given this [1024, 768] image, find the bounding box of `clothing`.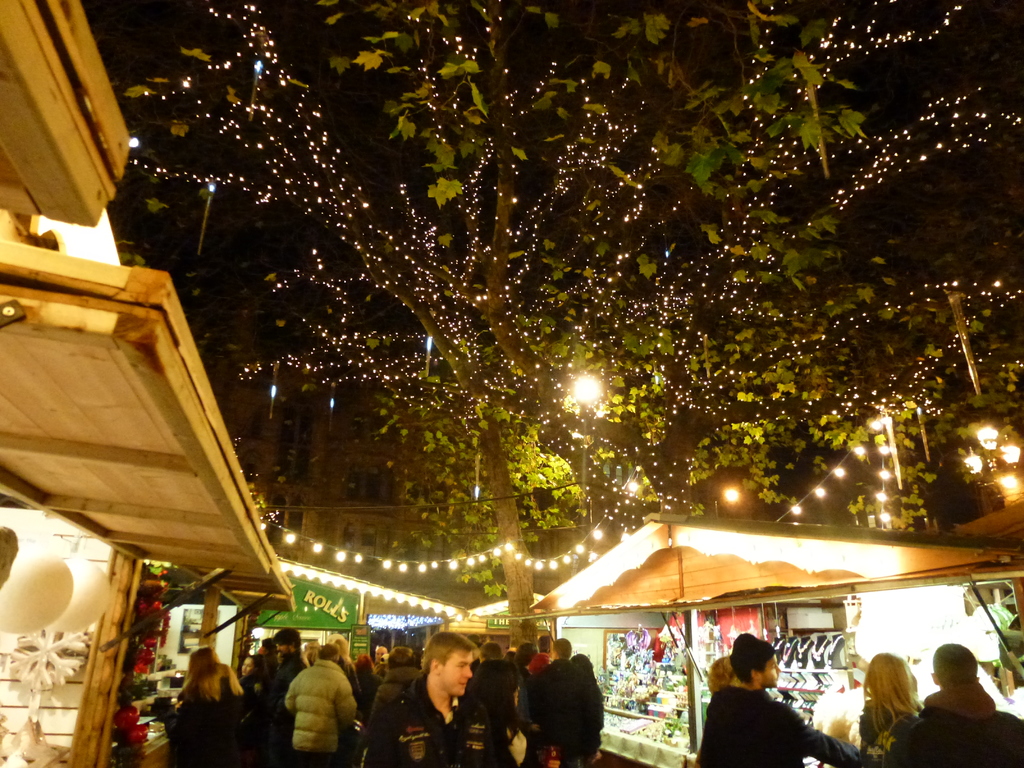
<region>379, 657, 508, 767</region>.
